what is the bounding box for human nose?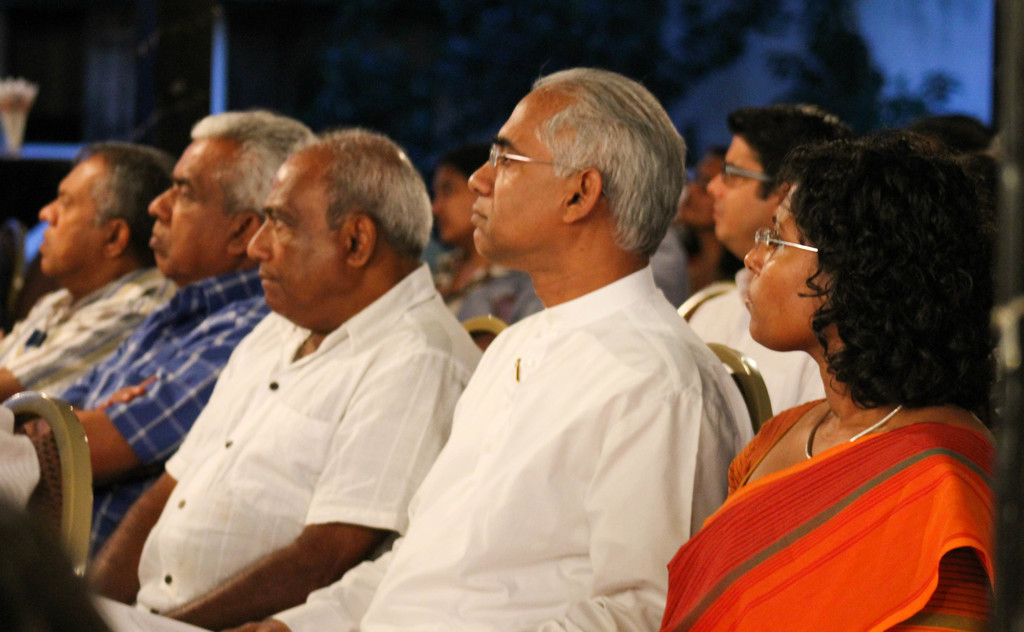
[147, 189, 173, 221].
